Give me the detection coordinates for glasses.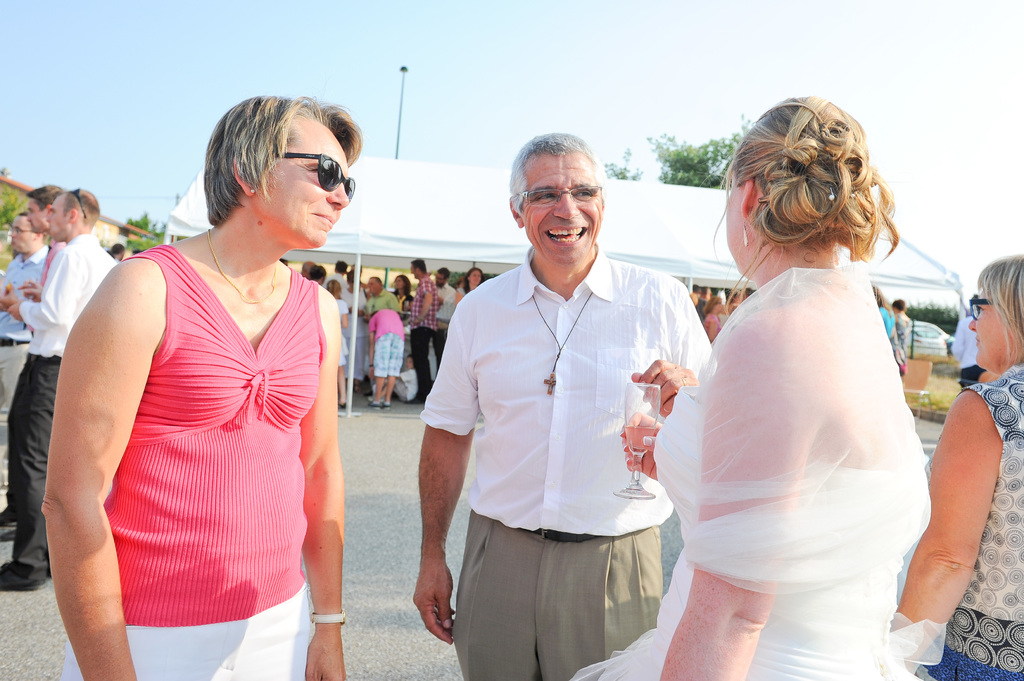
(x1=964, y1=289, x2=1005, y2=332).
